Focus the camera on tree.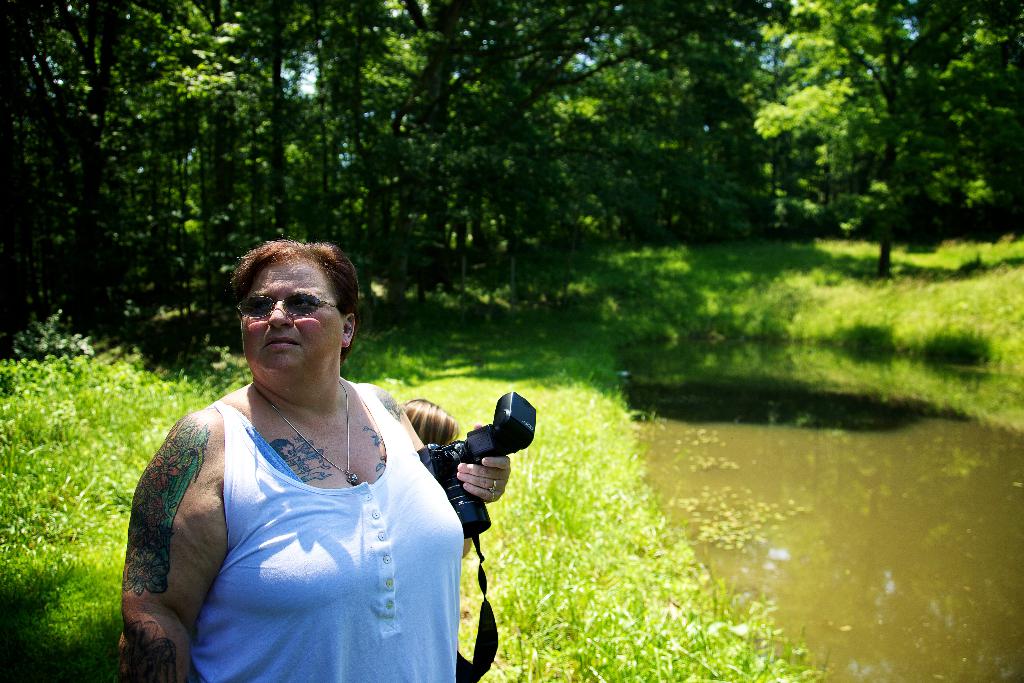
Focus region: 739:0:882:201.
